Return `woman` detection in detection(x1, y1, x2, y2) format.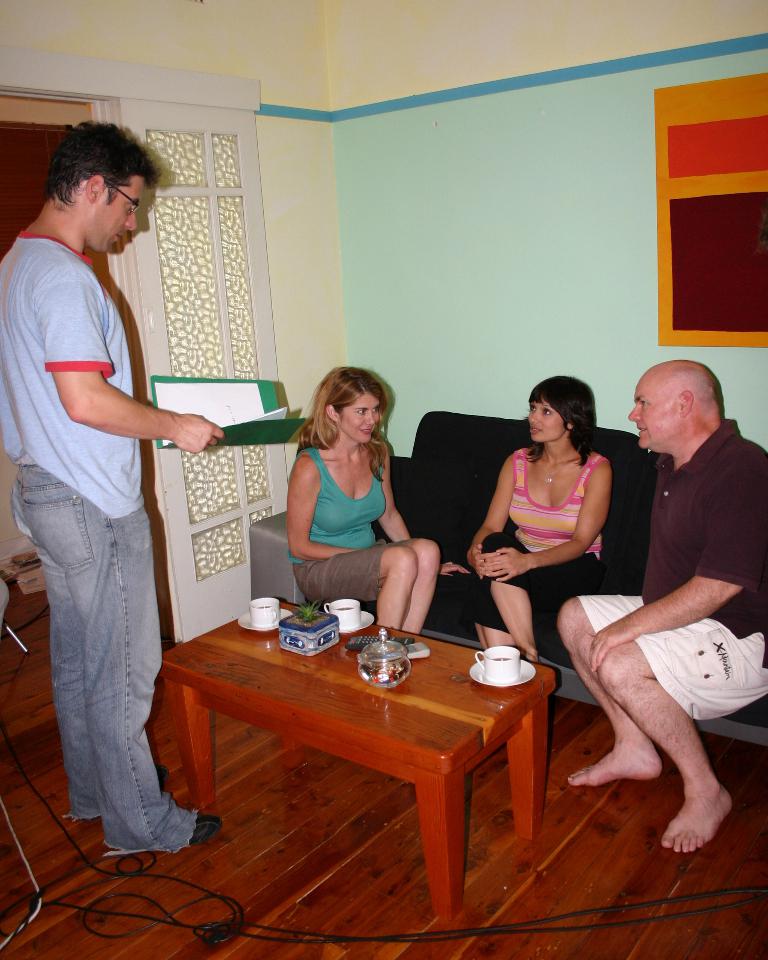
detection(270, 364, 439, 628).
